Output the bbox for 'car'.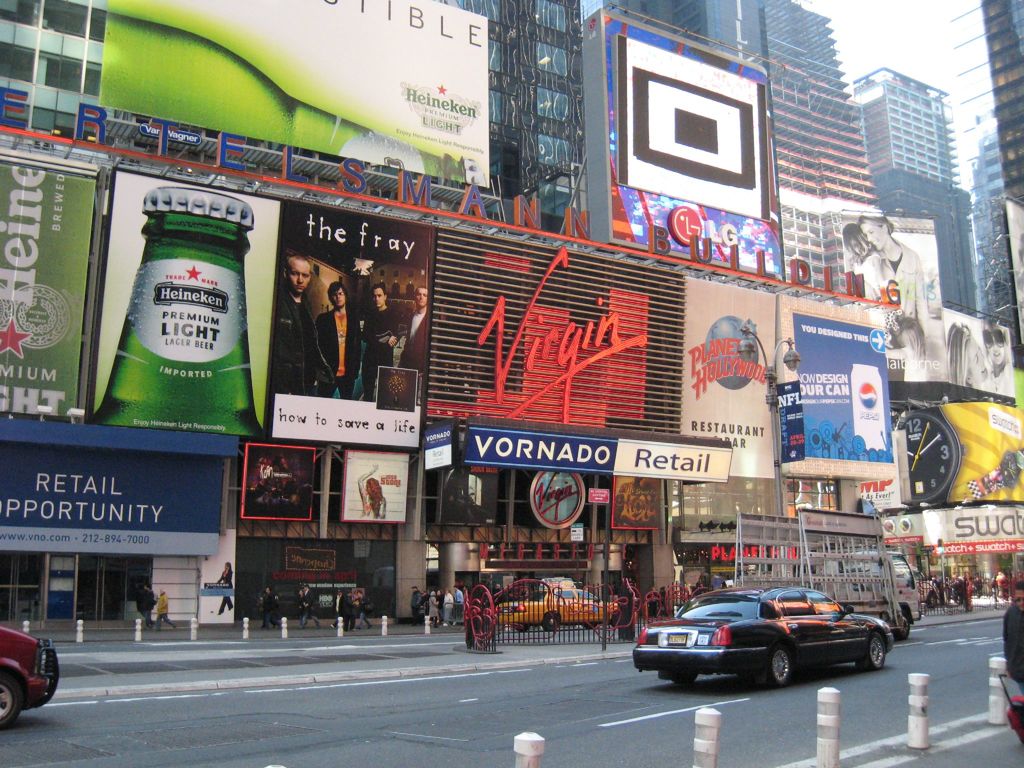
<region>490, 577, 619, 634</region>.
